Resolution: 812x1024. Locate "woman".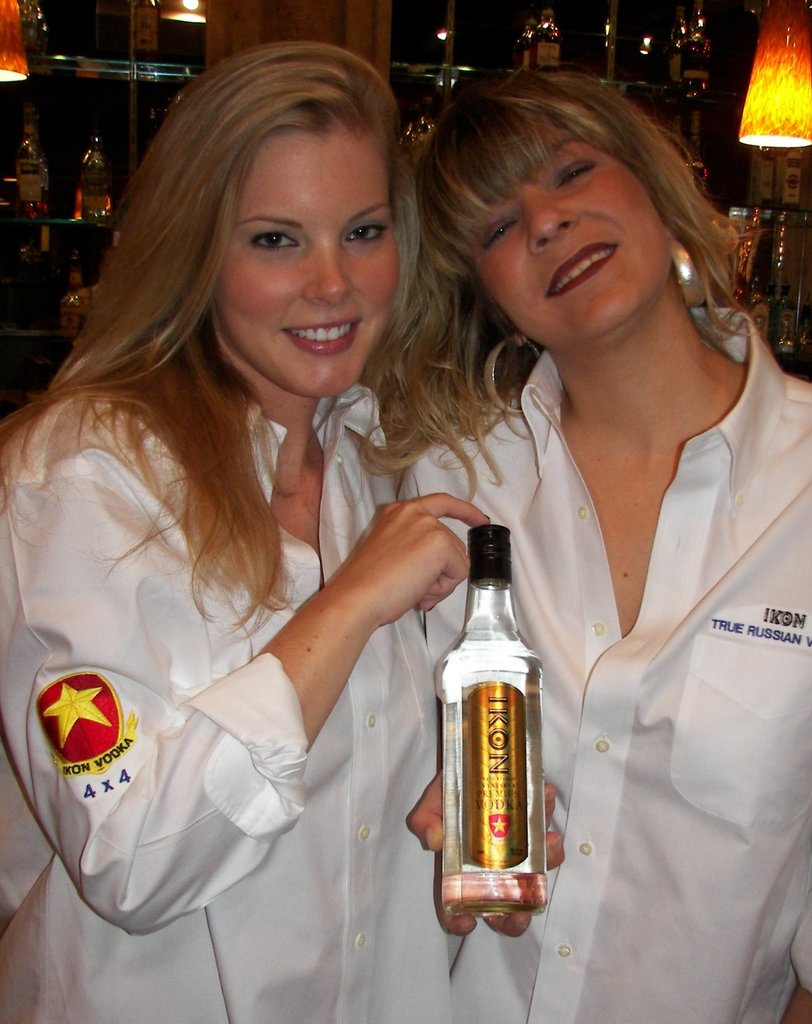
detection(70, 75, 571, 1015).
